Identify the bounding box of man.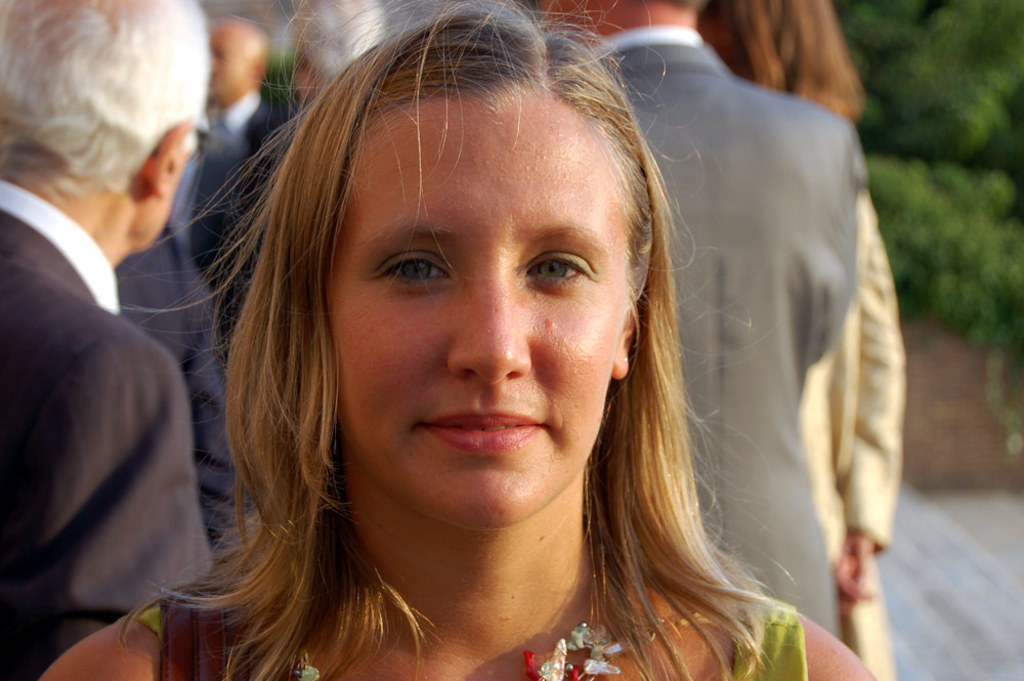
535:0:868:638.
